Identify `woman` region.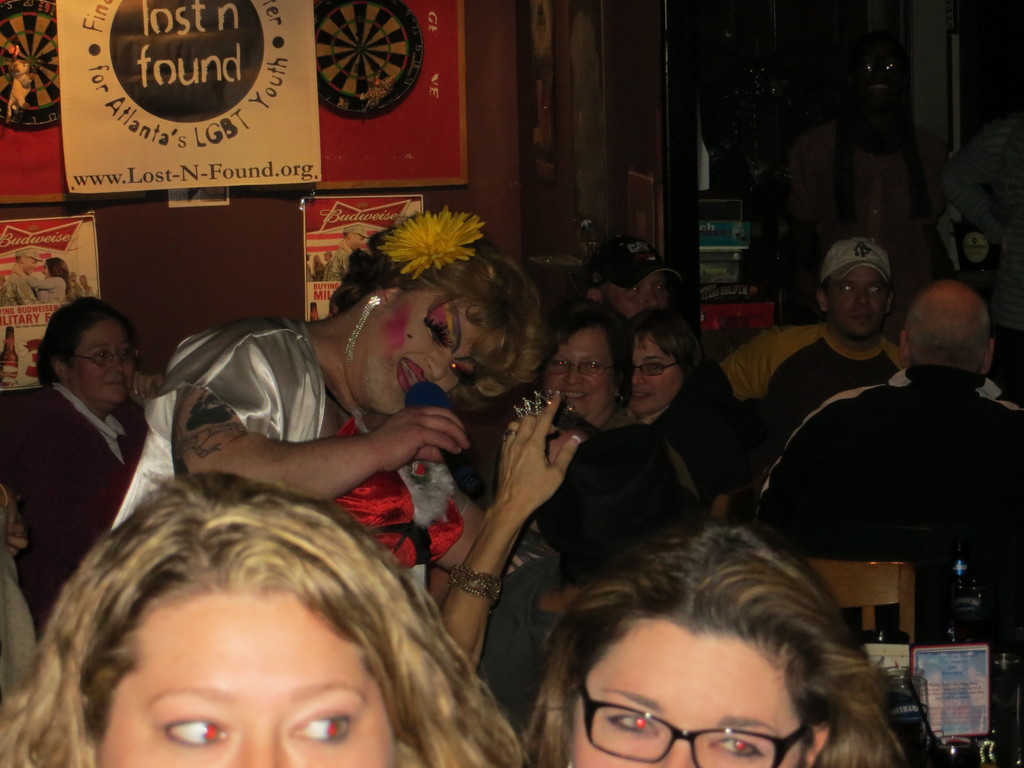
Region: (x1=495, y1=482, x2=926, y2=767).
